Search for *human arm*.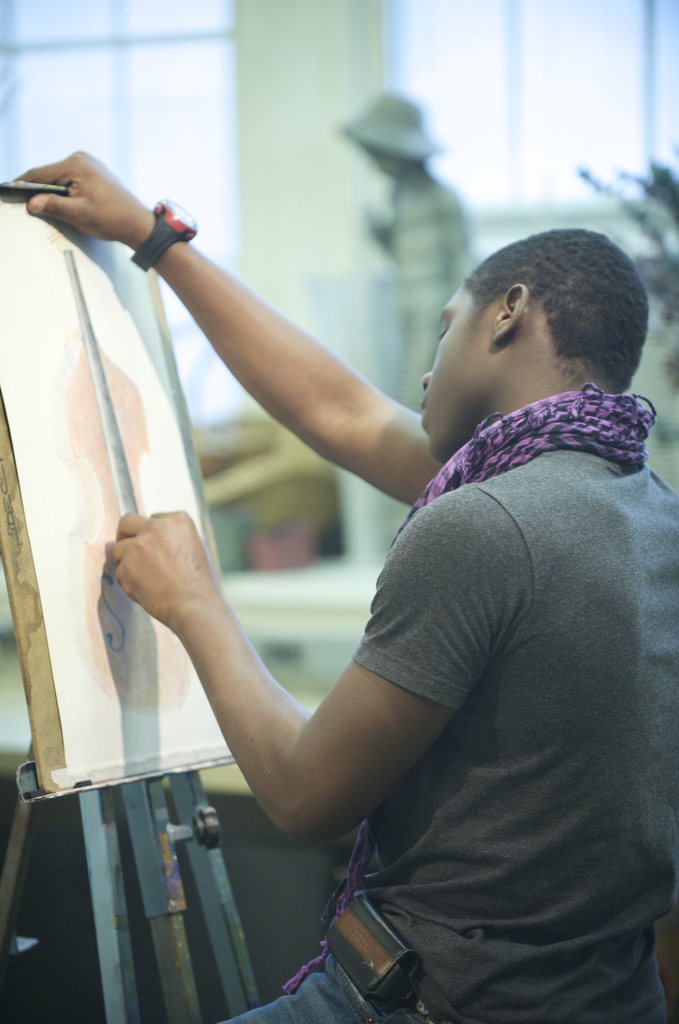
Found at bbox=[129, 516, 442, 858].
